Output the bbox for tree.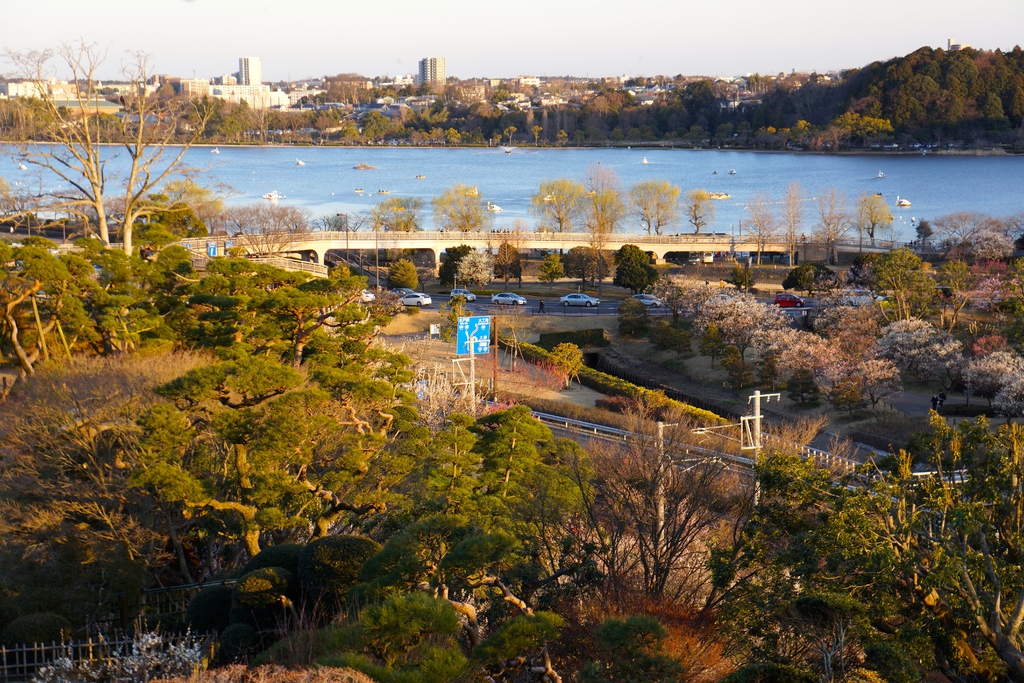
region(913, 218, 938, 245).
